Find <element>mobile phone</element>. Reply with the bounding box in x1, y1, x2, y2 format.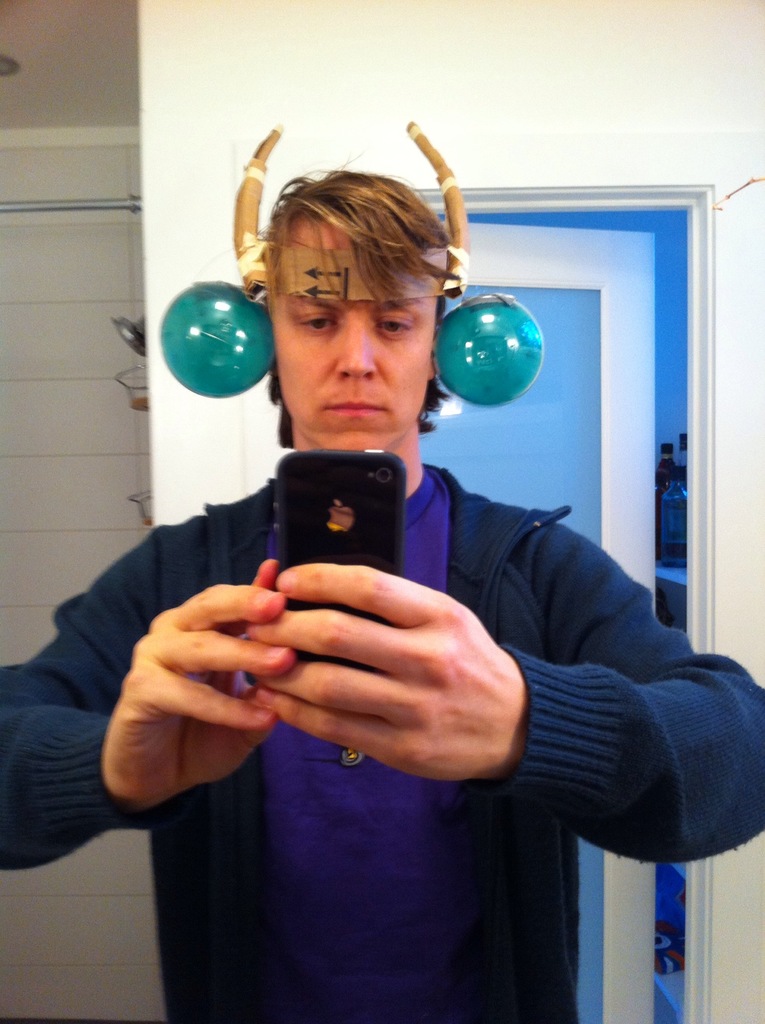
247, 447, 433, 578.
